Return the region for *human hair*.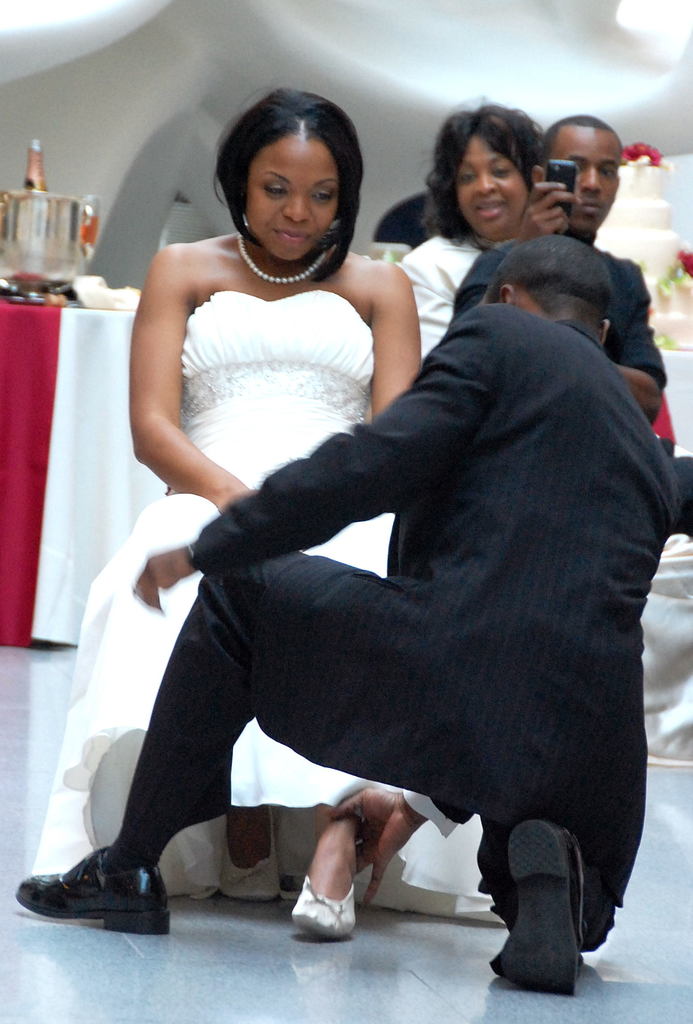
bbox(483, 233, 612, 342).
